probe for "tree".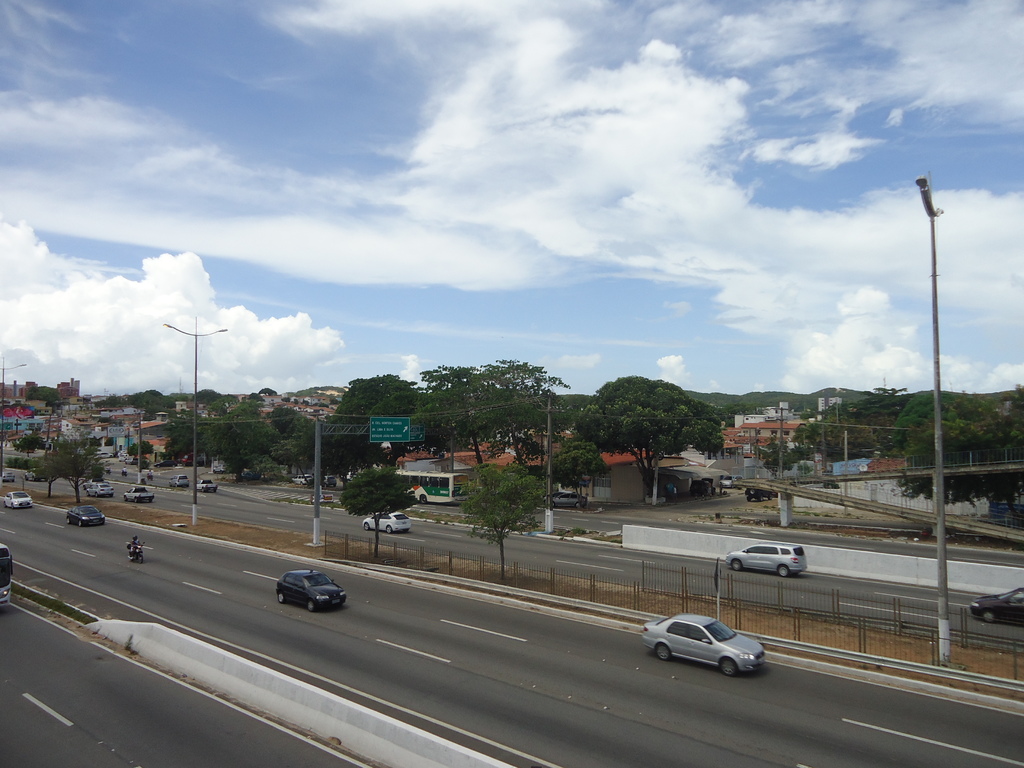
Probe result: 33,379,72,413.
